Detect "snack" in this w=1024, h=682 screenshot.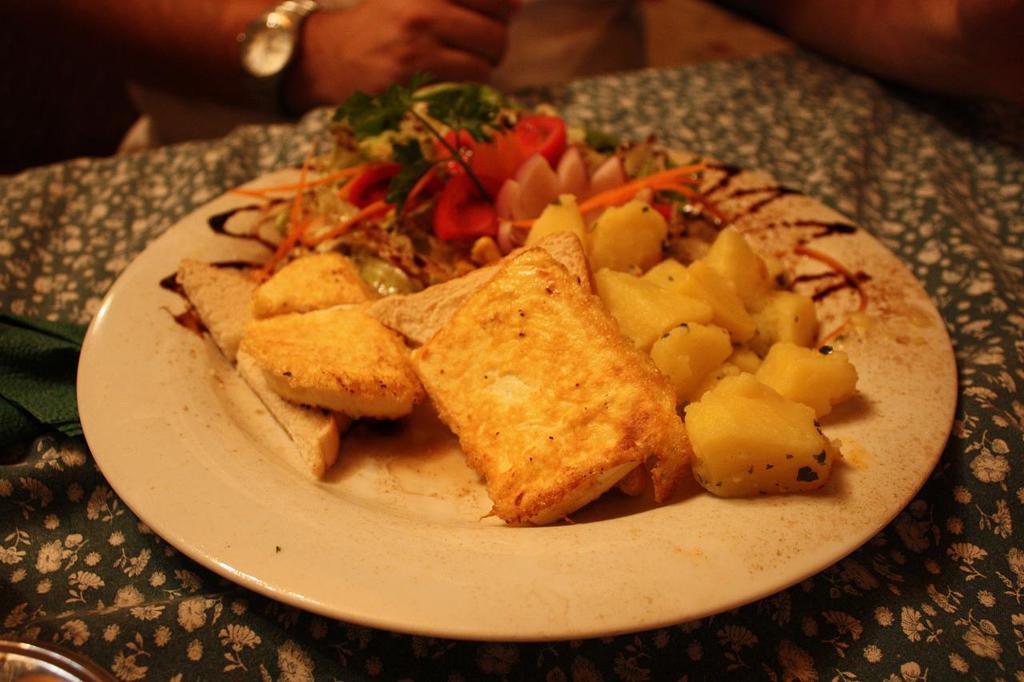
Detection: 375 222 698 506.
